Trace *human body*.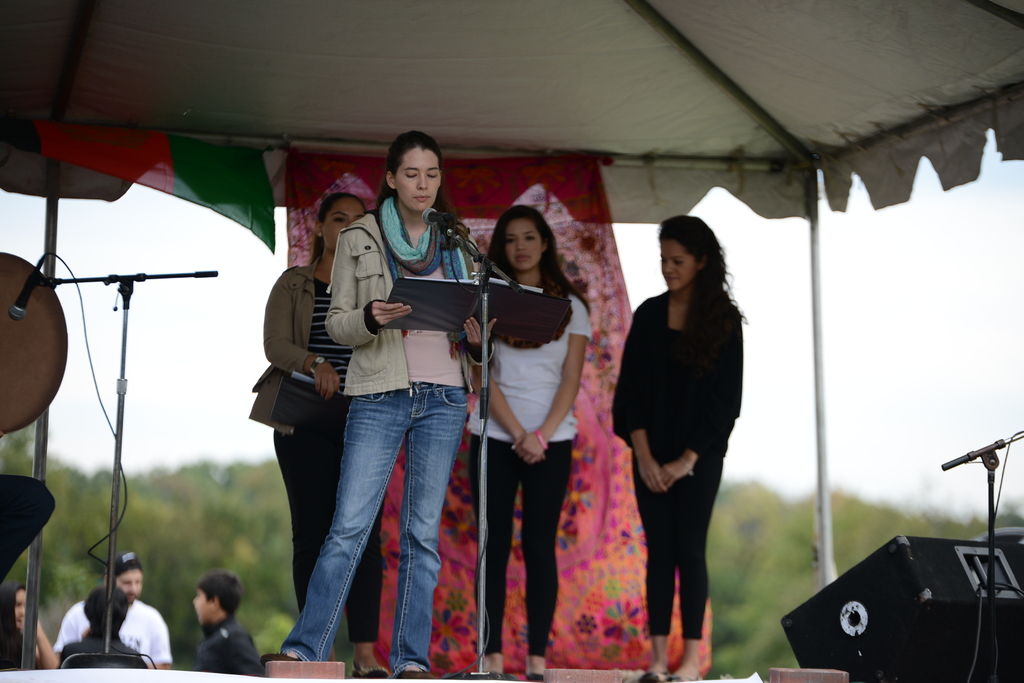
Traced to [left=264, top=125, right=501, bottom=672].
